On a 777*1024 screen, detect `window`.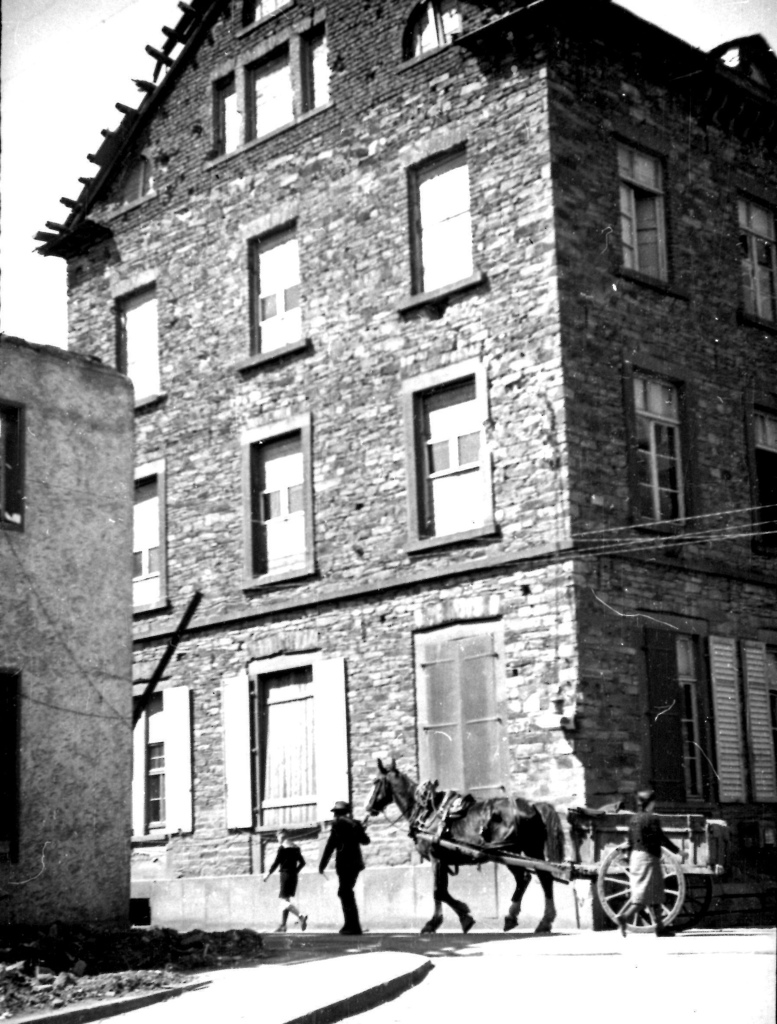
(left=0, top=673, right=28, bottom=862).
